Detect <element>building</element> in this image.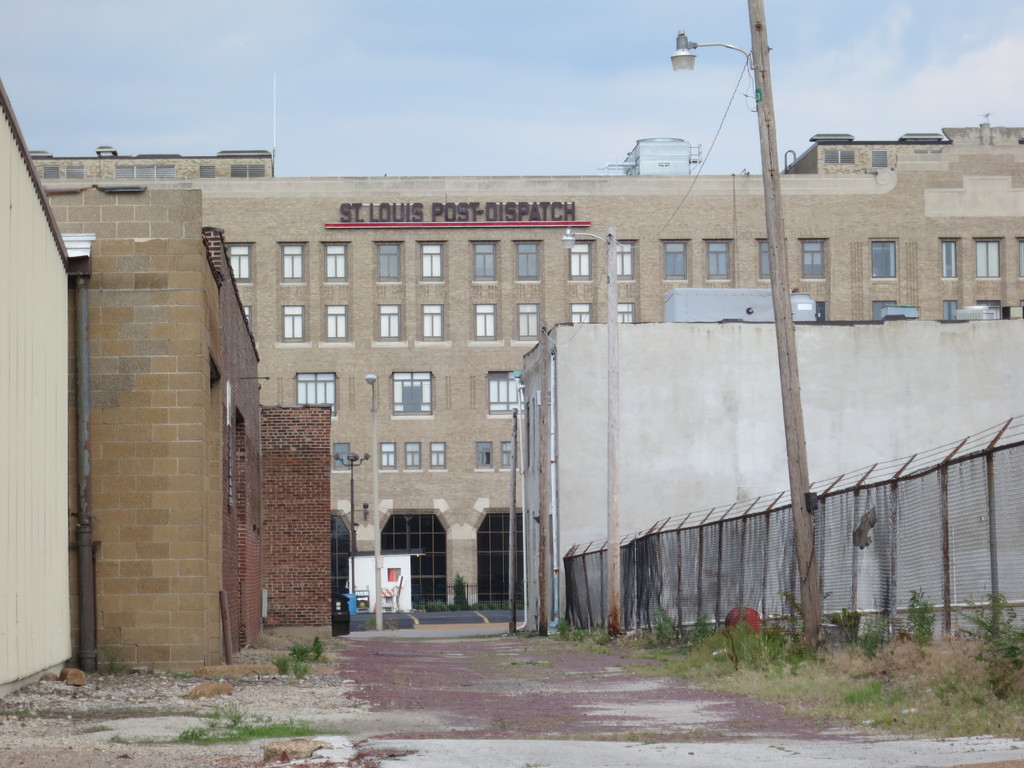
Detection: region(33, 76, 280, 177).
